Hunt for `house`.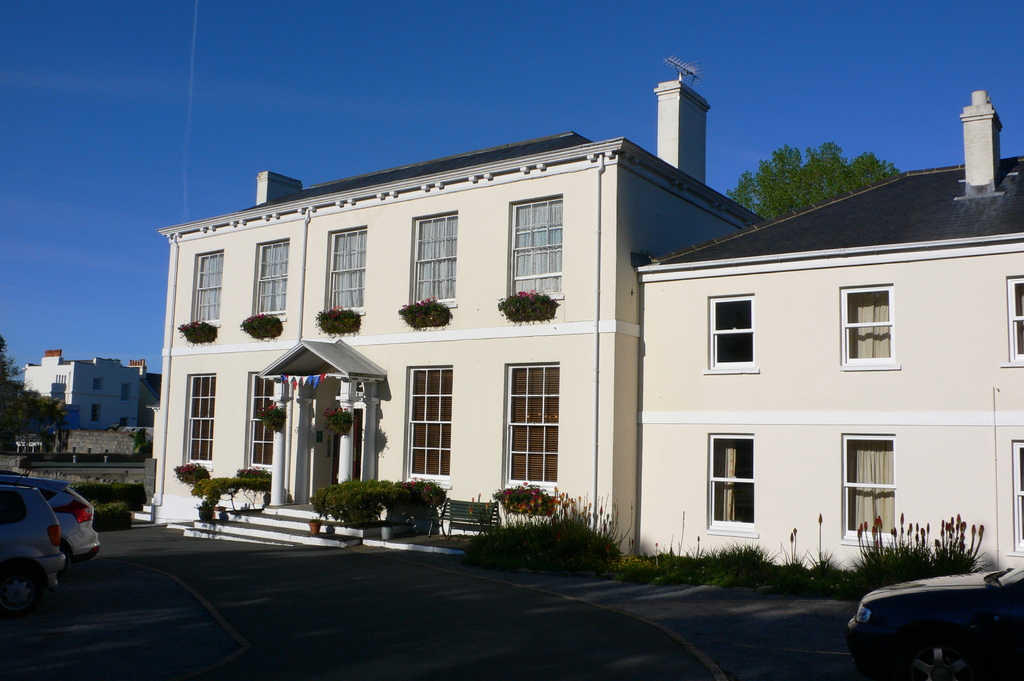
Hunted down at box(13, 347, 137, 436).
